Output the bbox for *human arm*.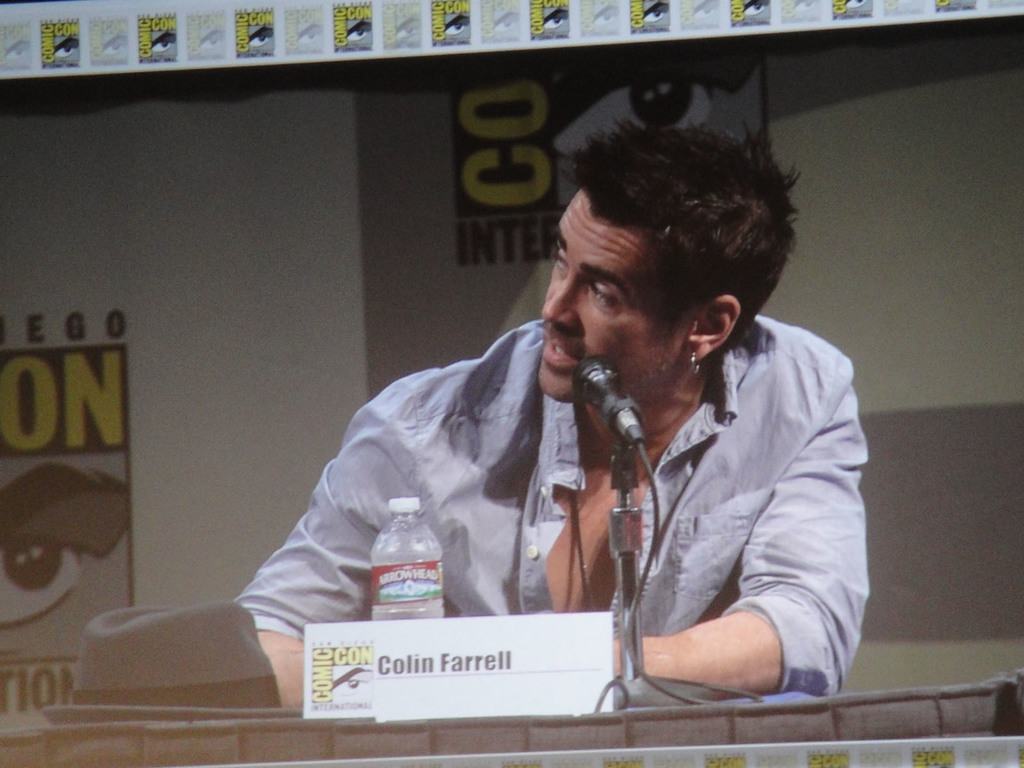
{"left": 609, "top": 324, "right": 872, "bottom": 703}.
